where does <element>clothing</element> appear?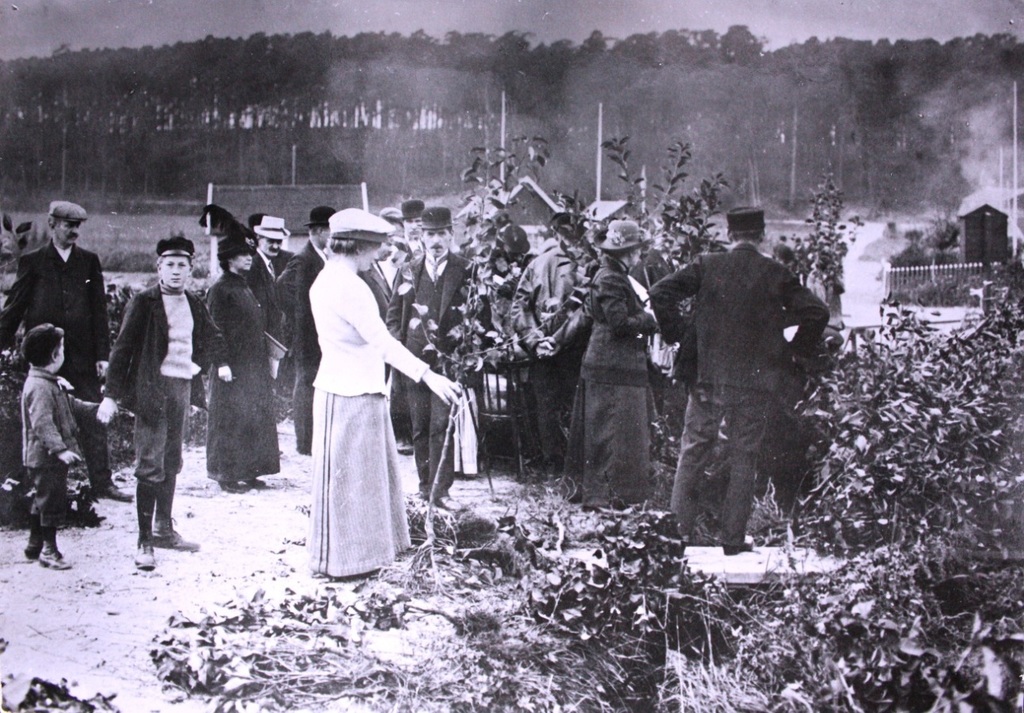
Appears at [655, 245, 841, 536].
